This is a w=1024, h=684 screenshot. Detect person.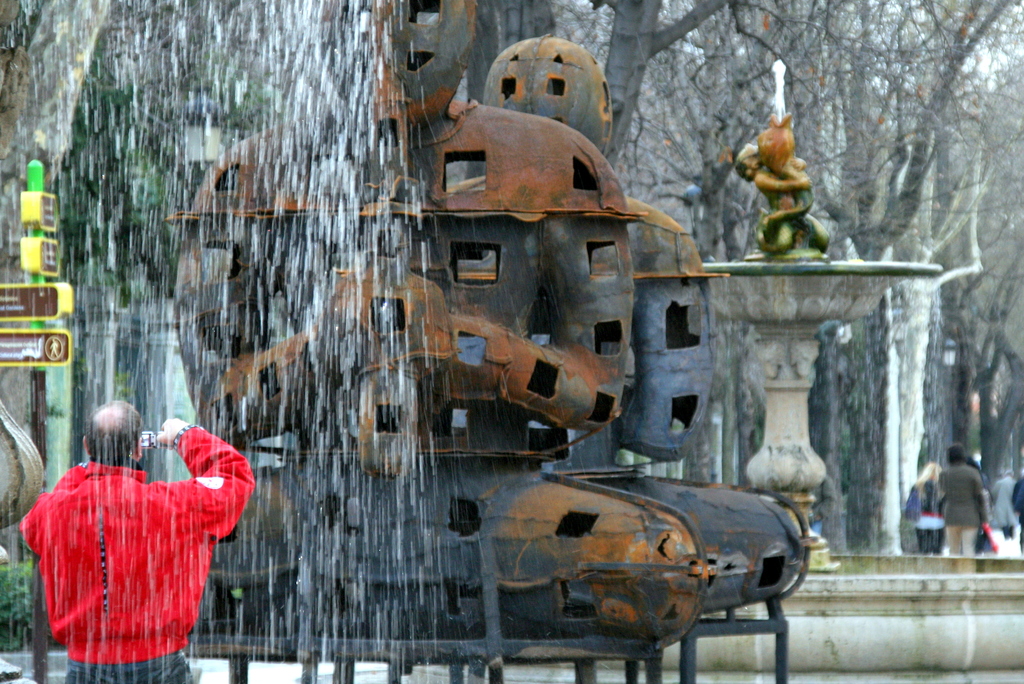
<region>991, 467, 1016, 532</region>.
